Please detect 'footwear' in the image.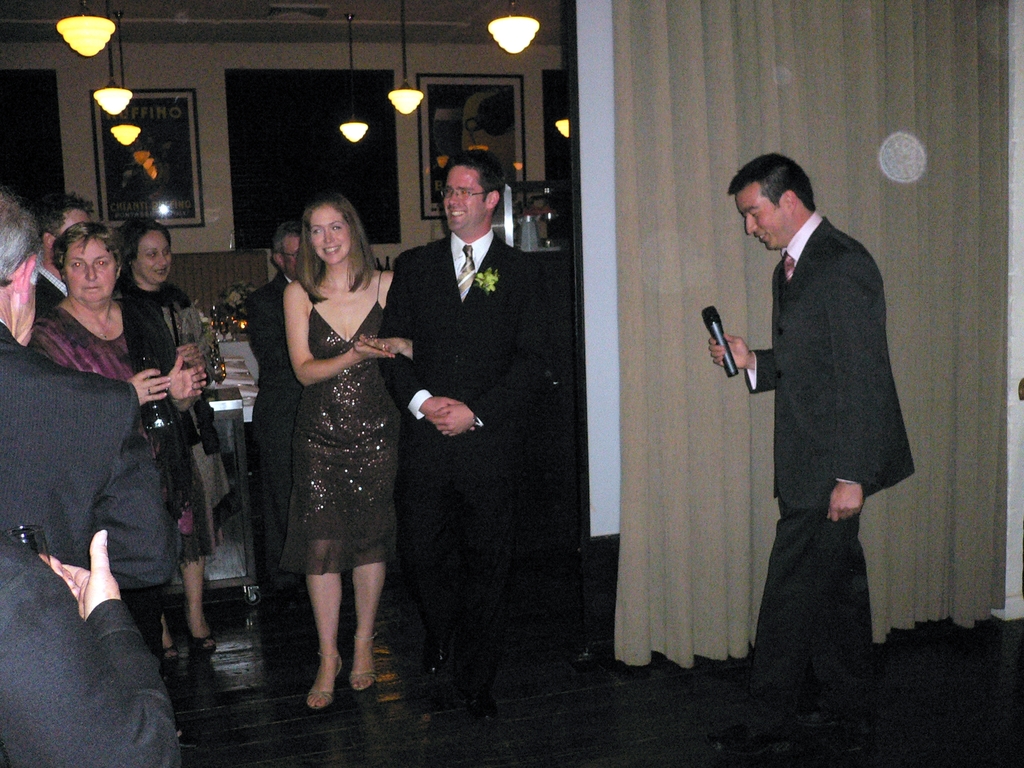
[182, 614, 217, 652].
